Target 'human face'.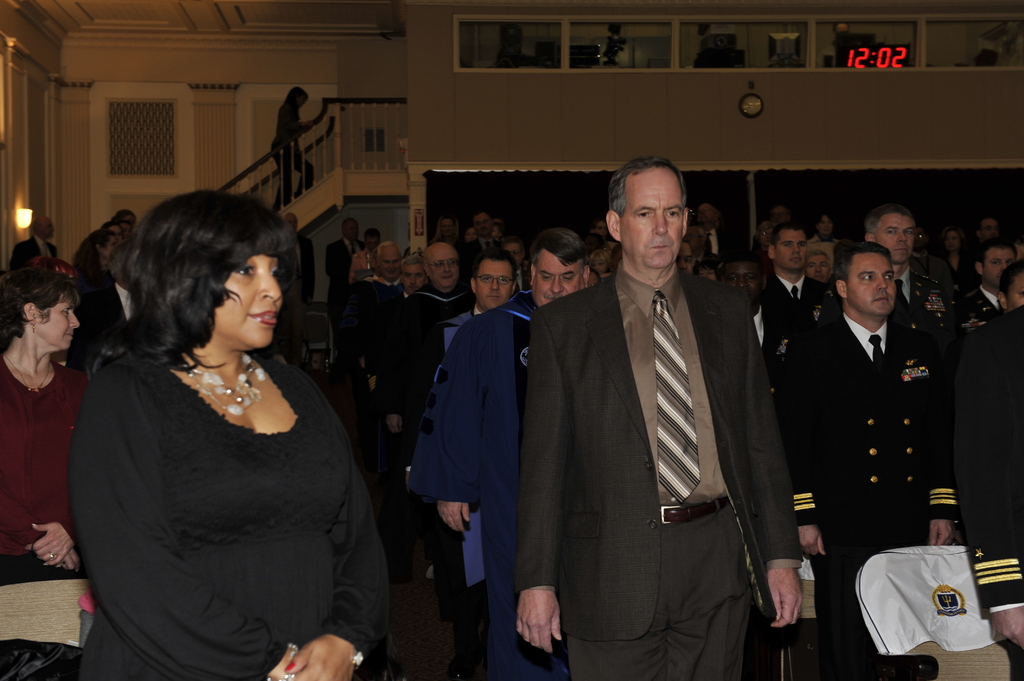
Target region: BBox(1009, 272, 1023, 308).
